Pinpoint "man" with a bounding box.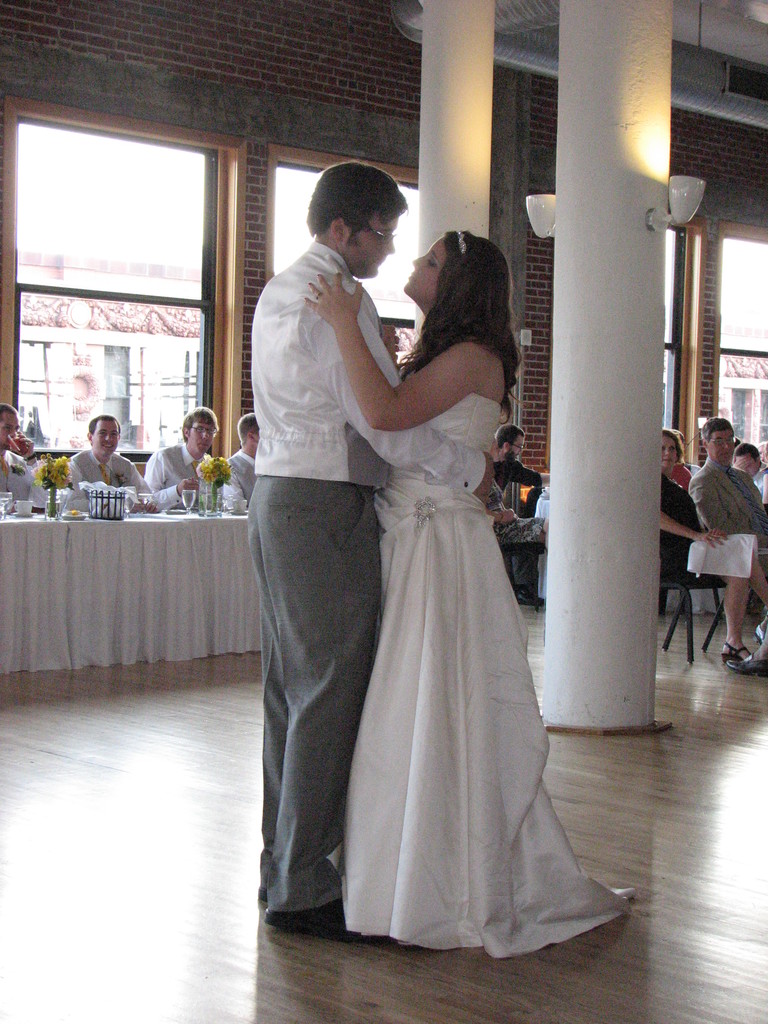
(left=67, top=412, right=159, bottom=509).
